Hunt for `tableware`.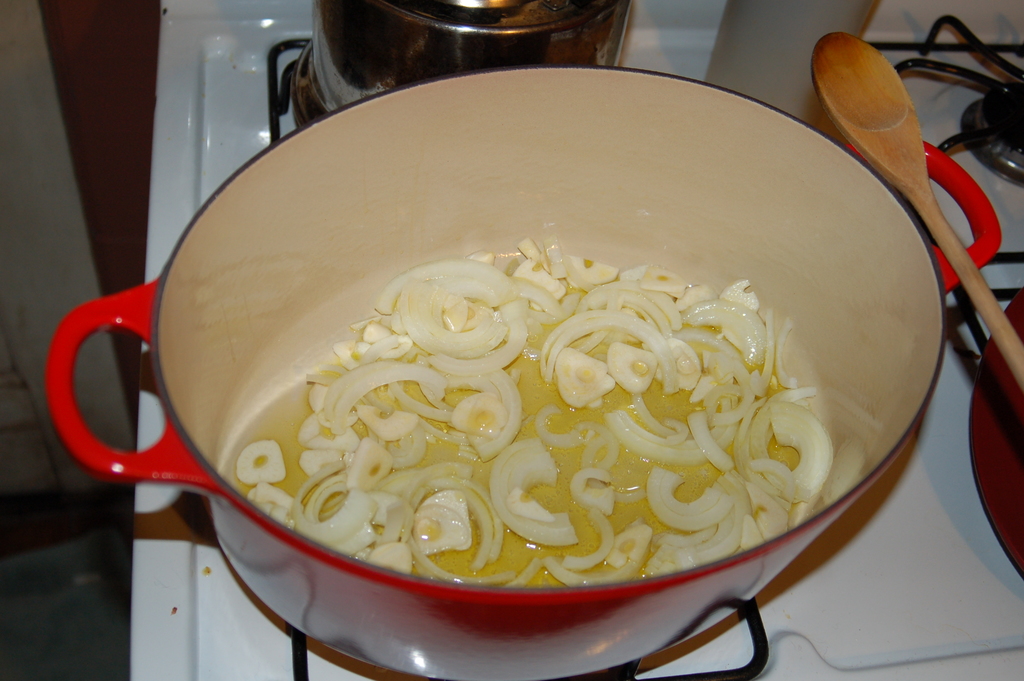
Hunted down at BBox(810, 19, 1012, 473).
